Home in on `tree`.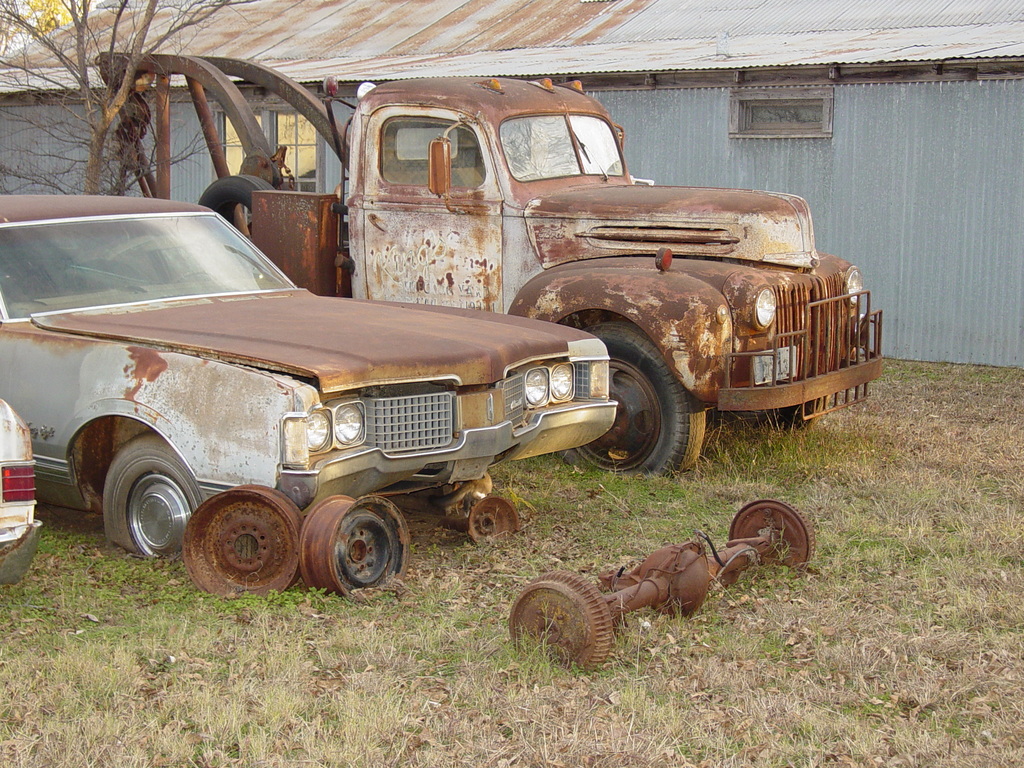
Homed in at [0, 0, 257, 189].
